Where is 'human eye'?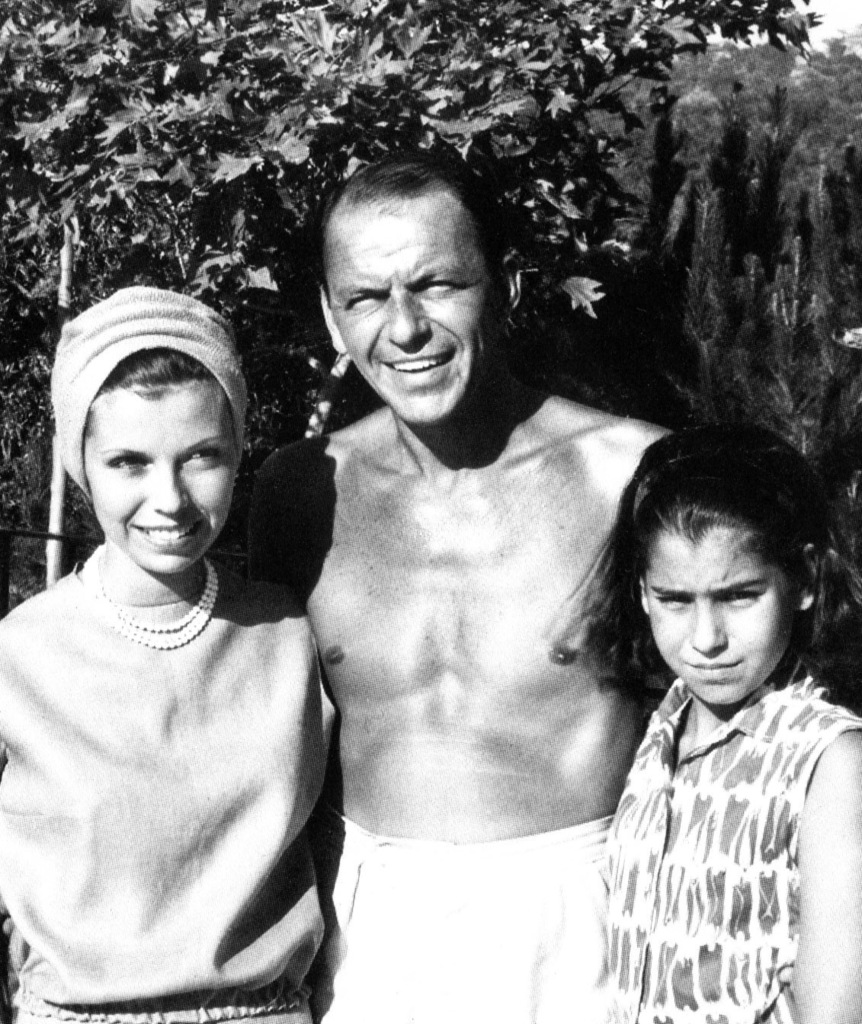
648:589:697:609.
